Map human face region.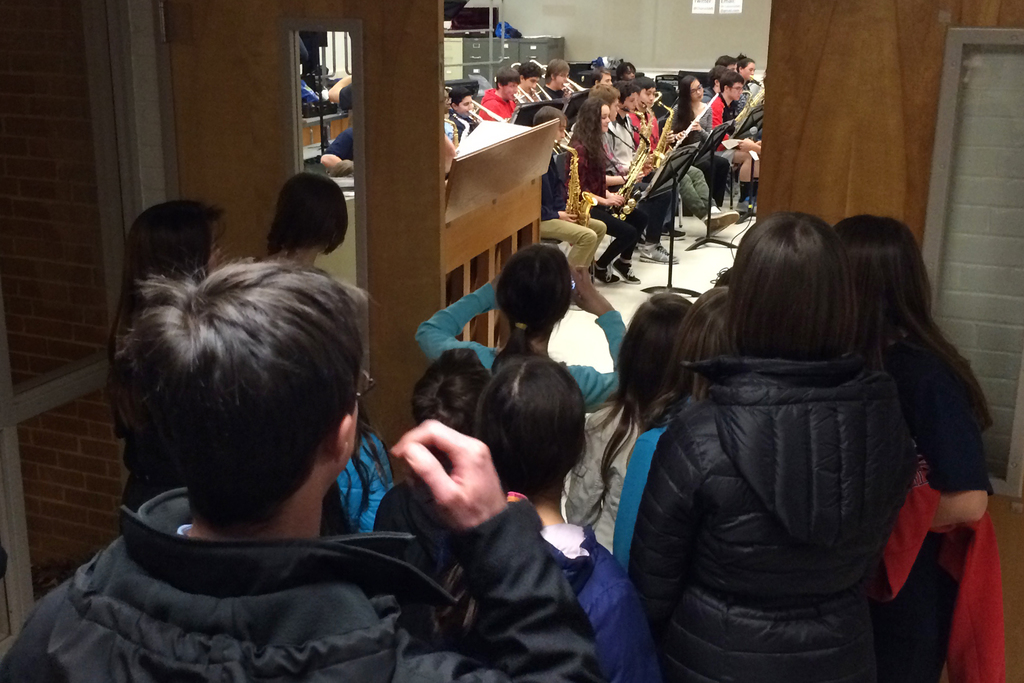
Mapped to left=601, top=102, right=609, bottom=134.
